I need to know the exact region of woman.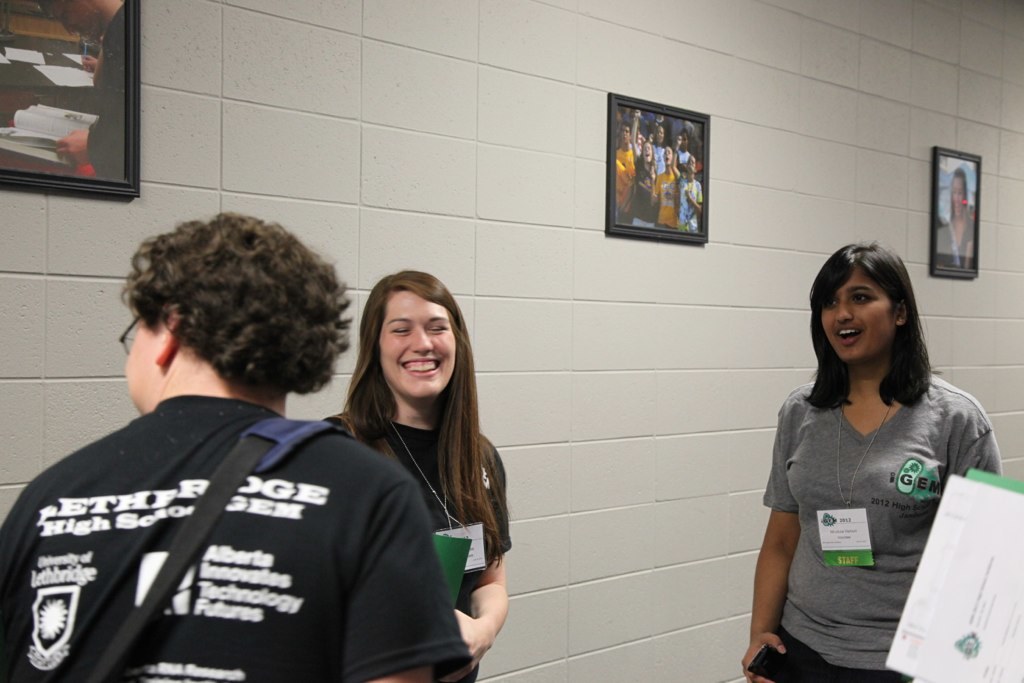
Region: box=[743, 242, 1002, 682].
